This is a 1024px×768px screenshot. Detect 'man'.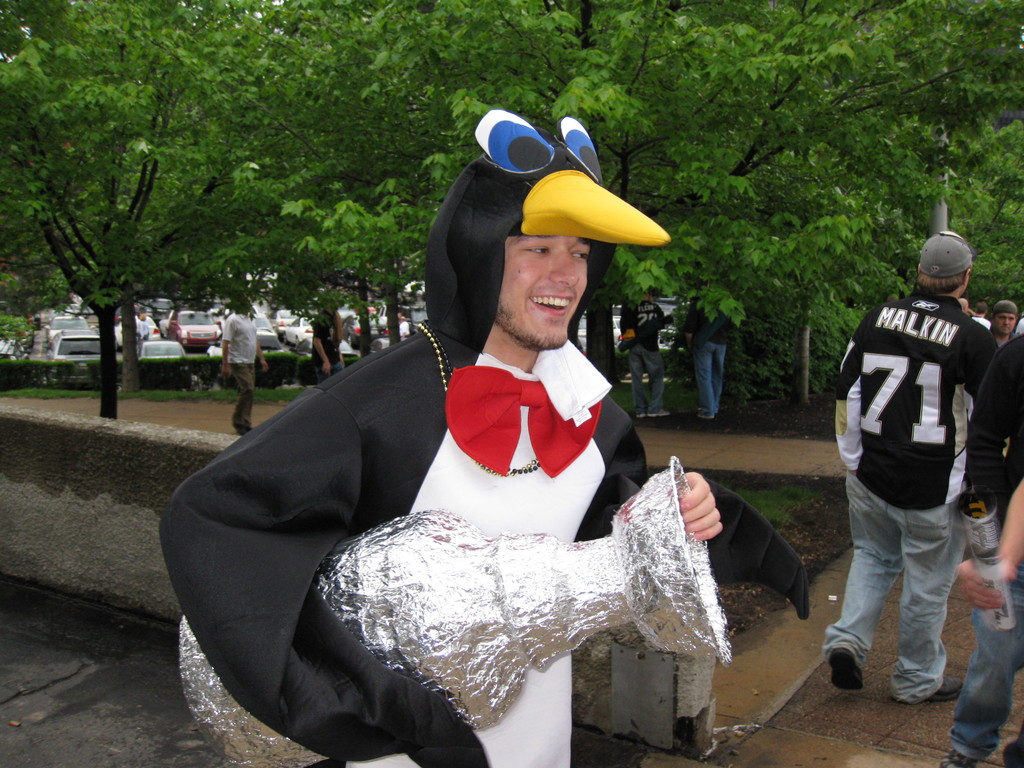
220 294 257 433.
